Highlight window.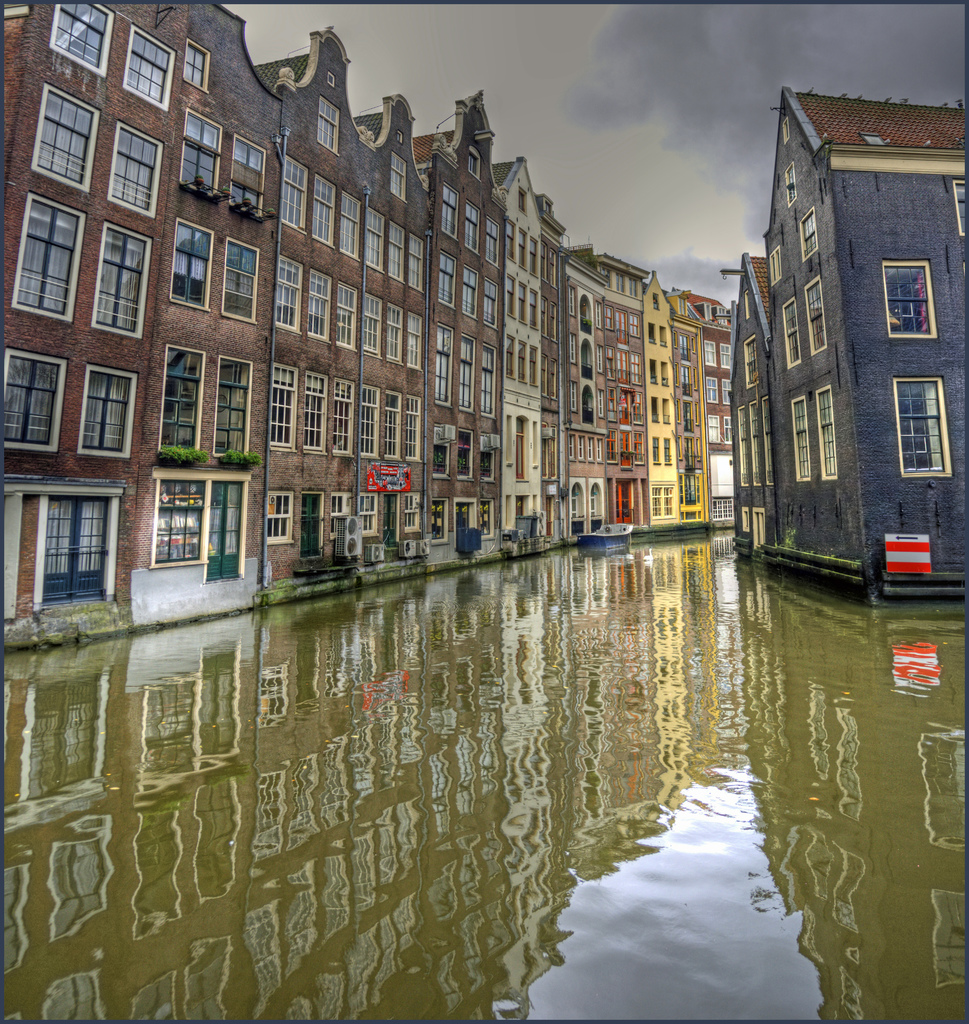
Highlighted region: 159,342,209,452.
